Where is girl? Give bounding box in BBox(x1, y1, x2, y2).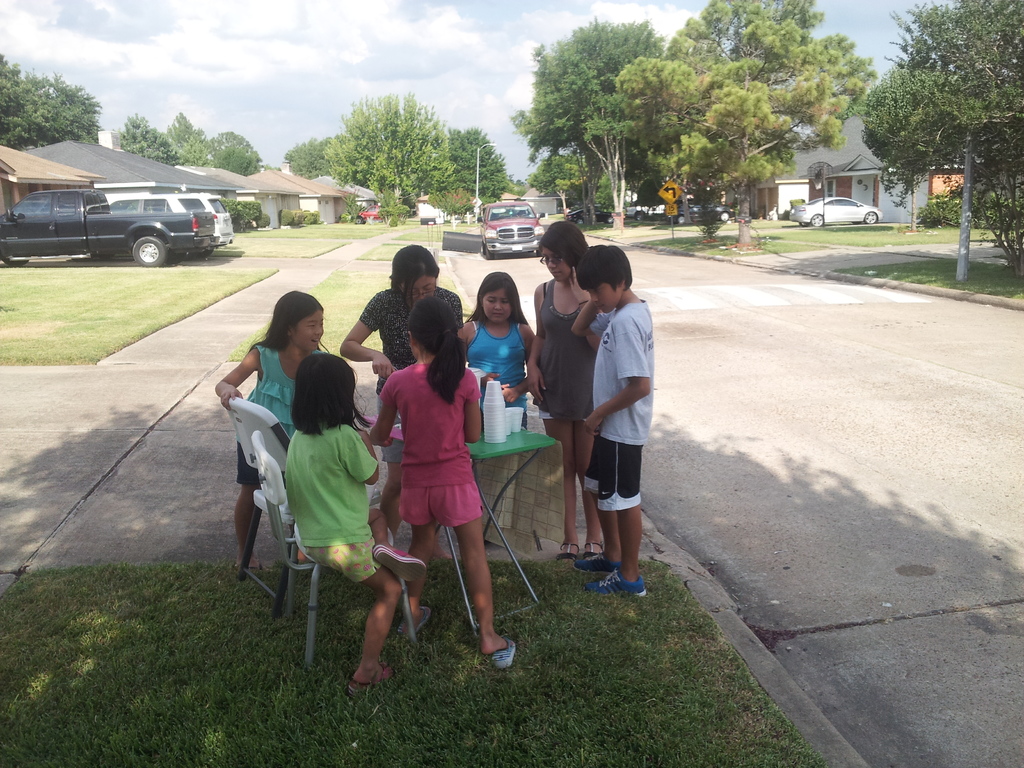
BBox(209, 288, 332, 580).
